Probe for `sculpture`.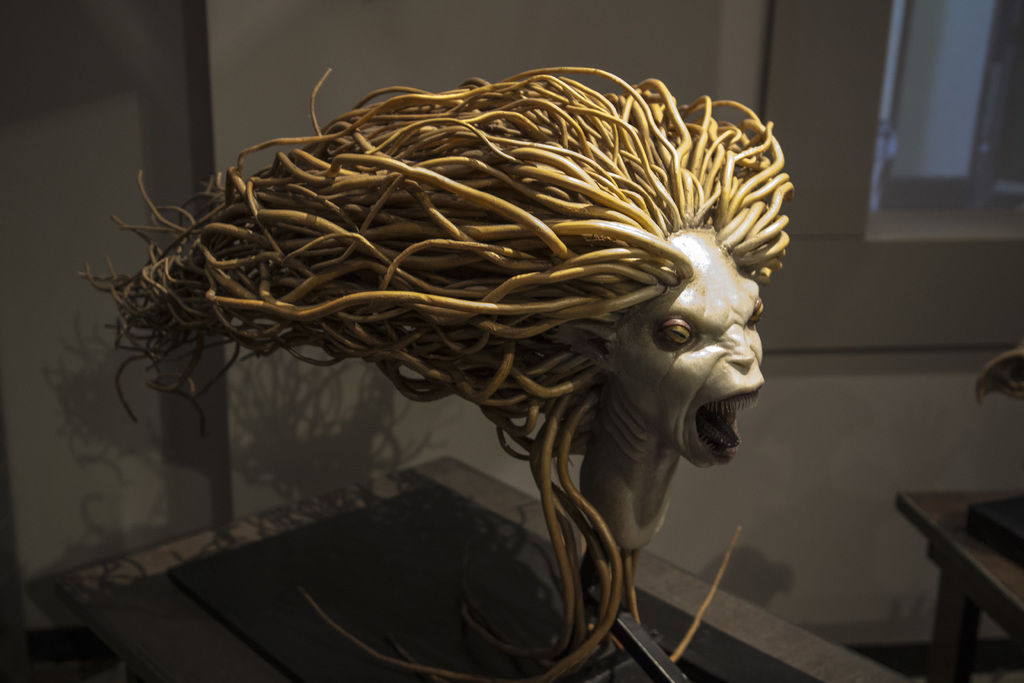
Probe result: bbox(63, 63, 795, 682).
